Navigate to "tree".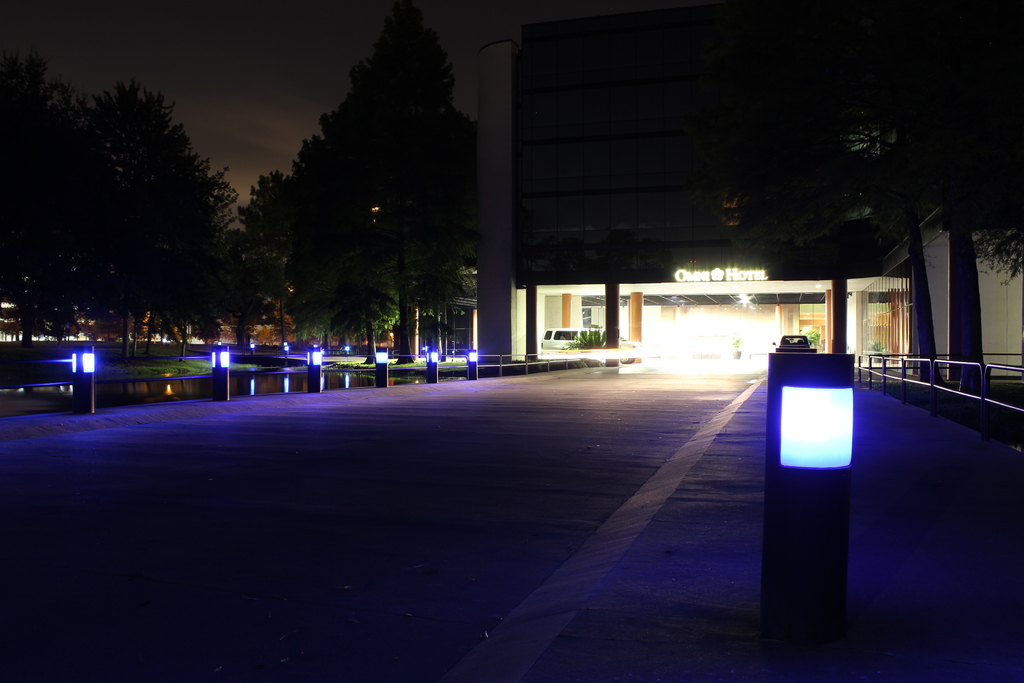
Navigation target: region(543, 233, 677, 282).
